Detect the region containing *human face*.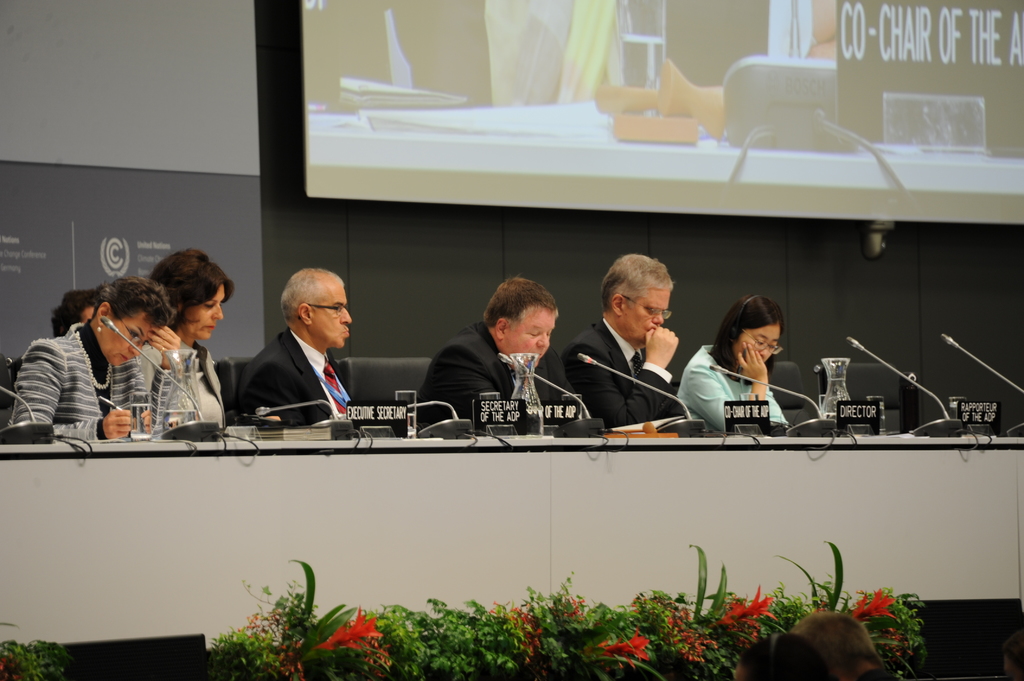
bbox=(750, 332, 783, 367).
